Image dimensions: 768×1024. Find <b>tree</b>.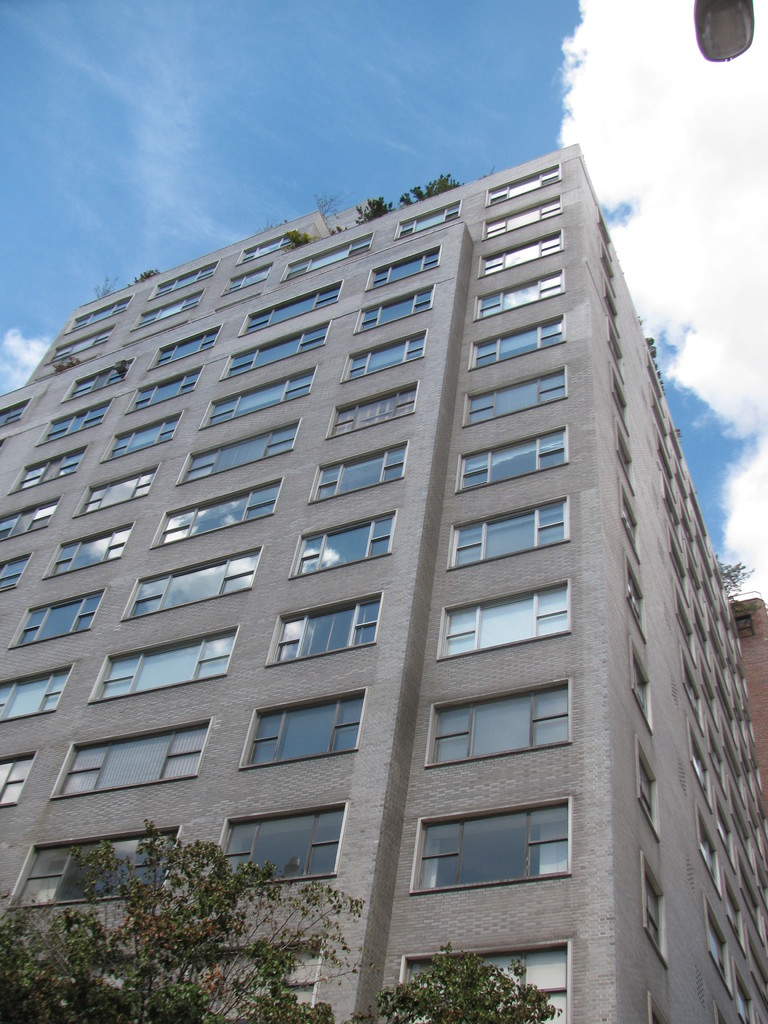
<box>3,824,388,1023</box>.
